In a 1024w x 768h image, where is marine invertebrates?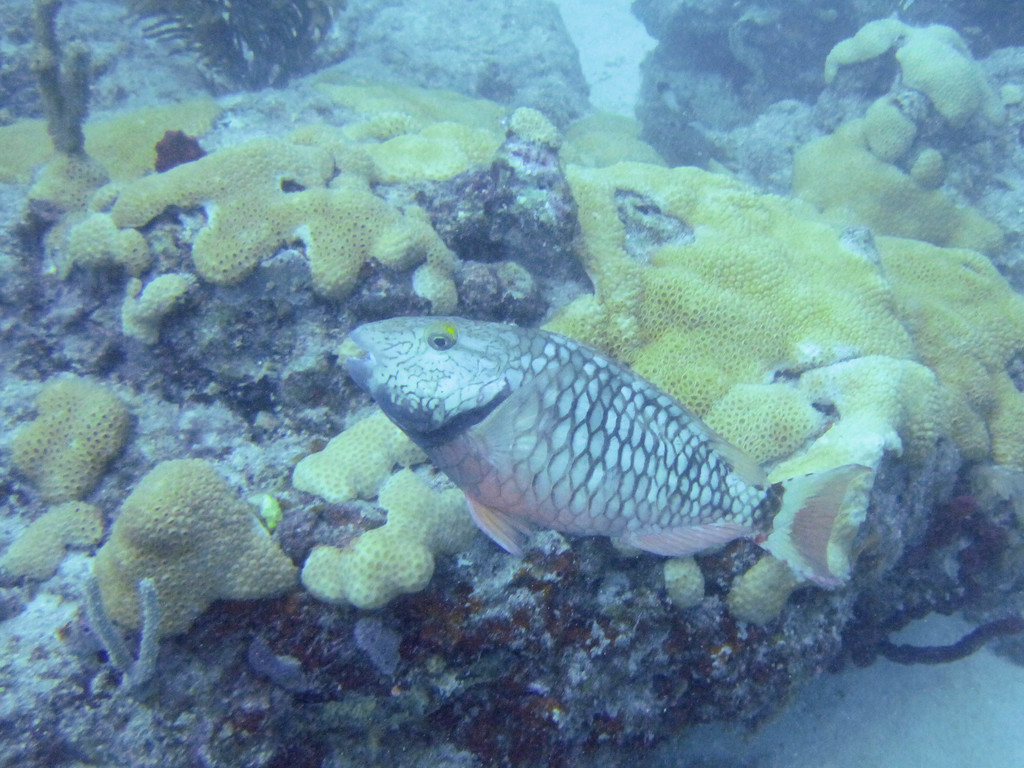
<box>82,572,186,703</box>.
